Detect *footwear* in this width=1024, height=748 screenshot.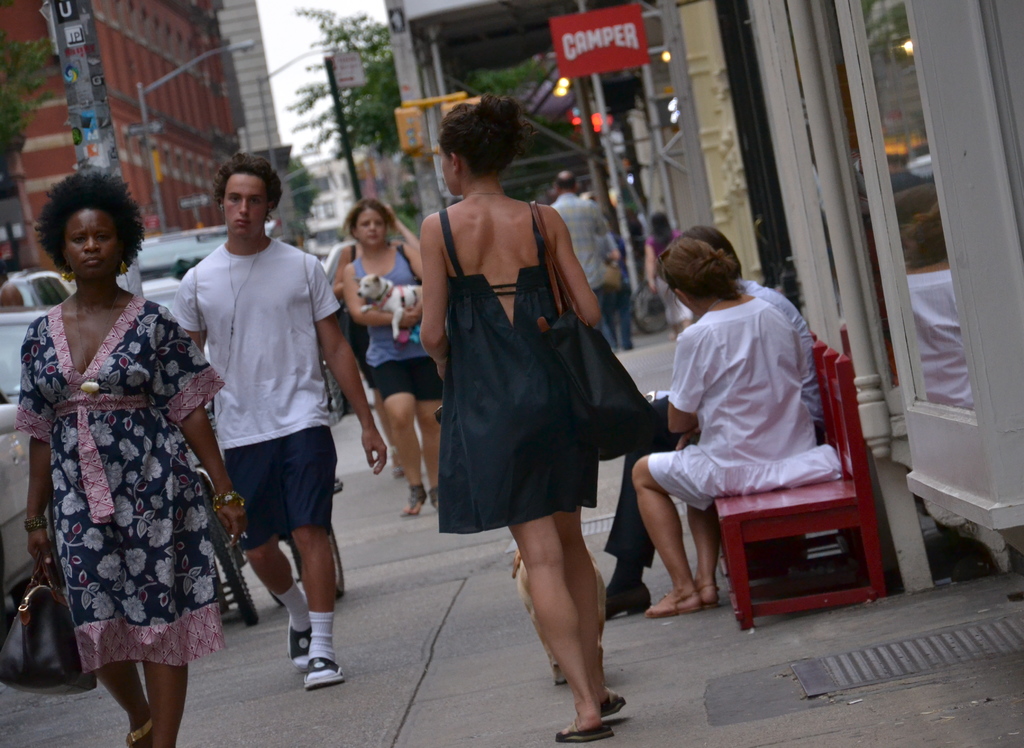
Detection: rect(604, 583, 653, 621).
